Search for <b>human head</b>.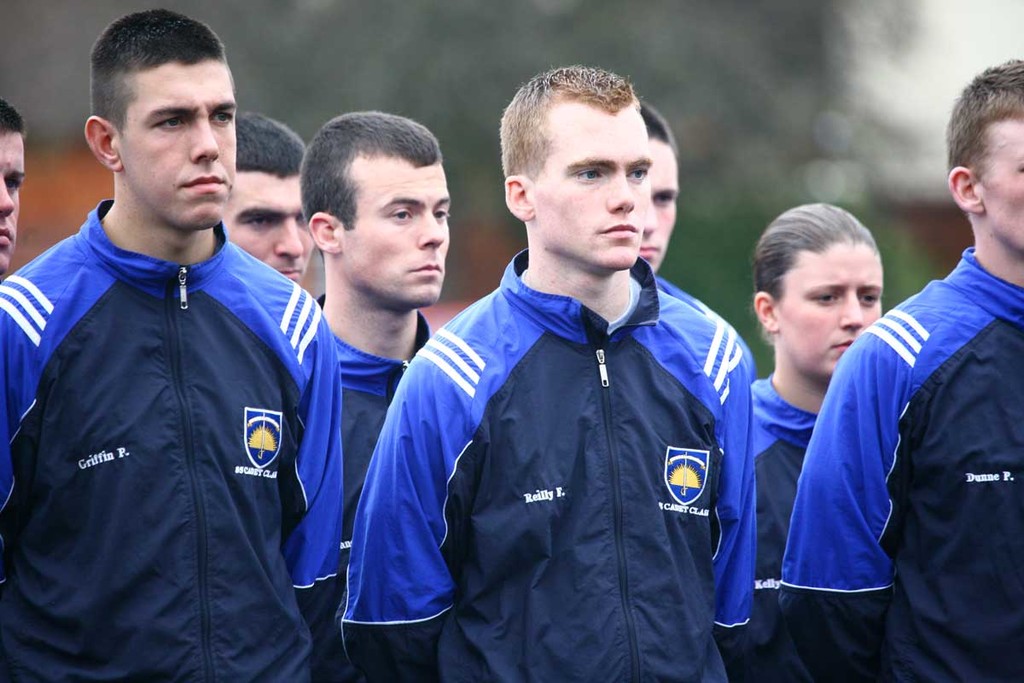
Found at (222, 110, 306, 286).
